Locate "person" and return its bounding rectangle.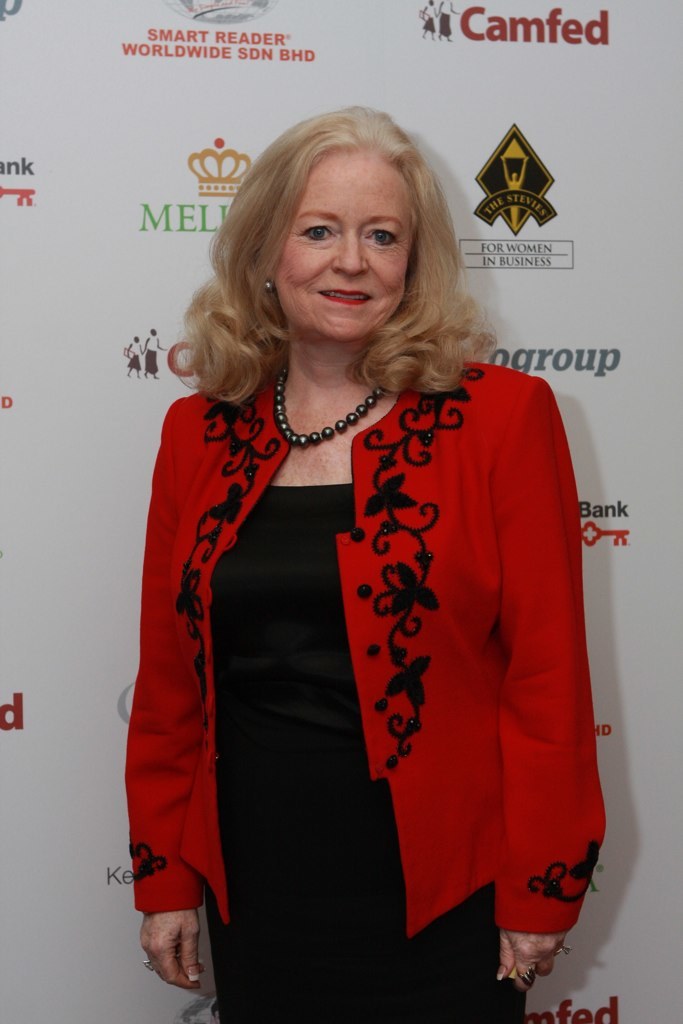
box=[125, 104, 604, 1023].
